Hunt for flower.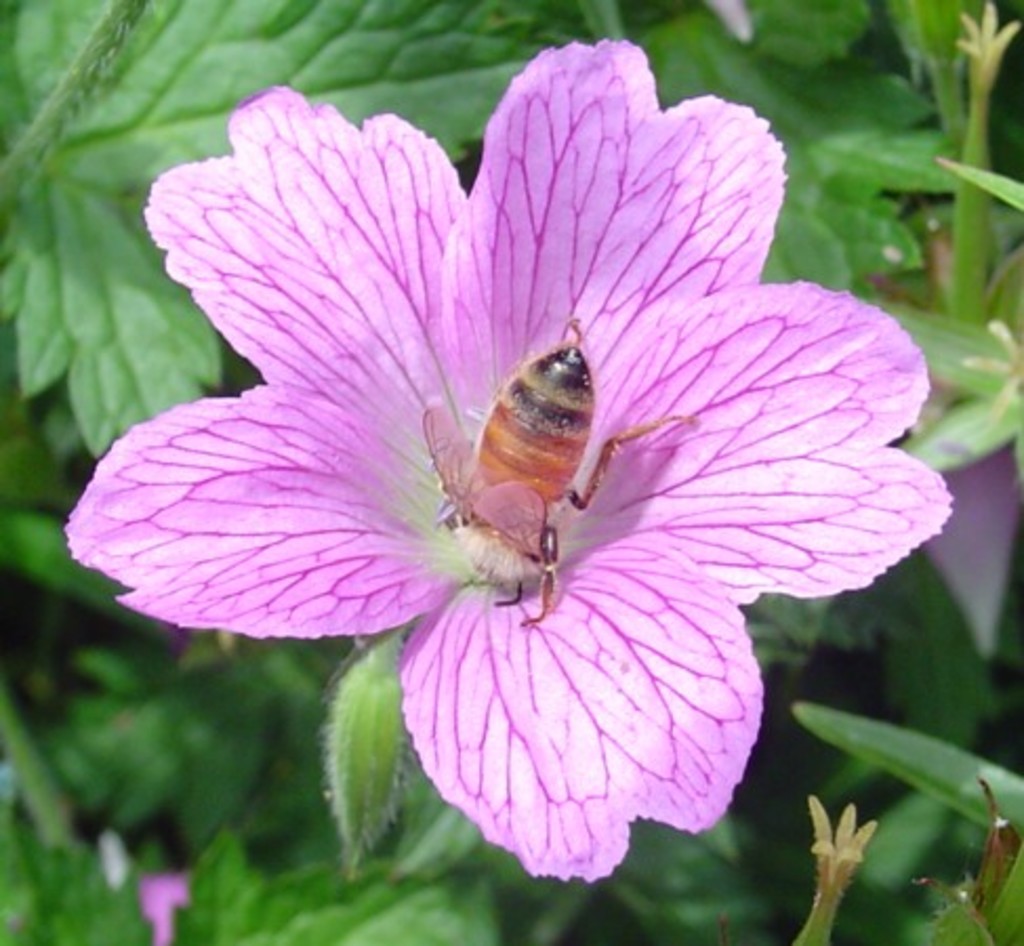
Hunted down at detection(59, 50, 938, 885).
